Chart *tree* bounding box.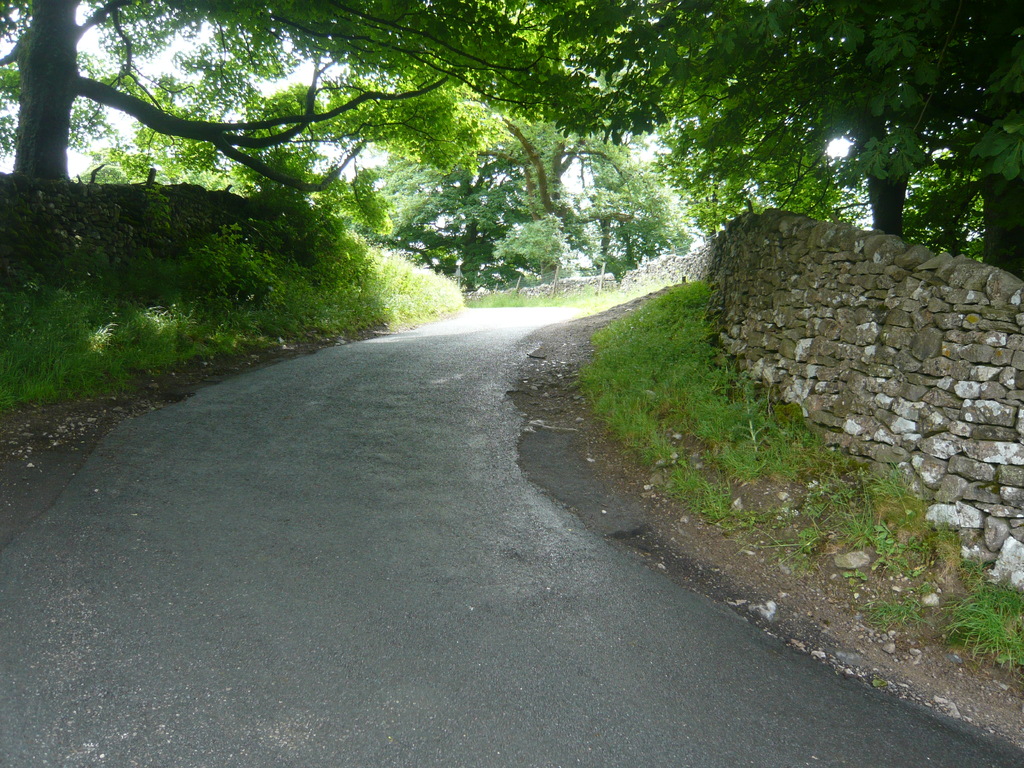
Charted: <box>447,94,666,286</box>.
